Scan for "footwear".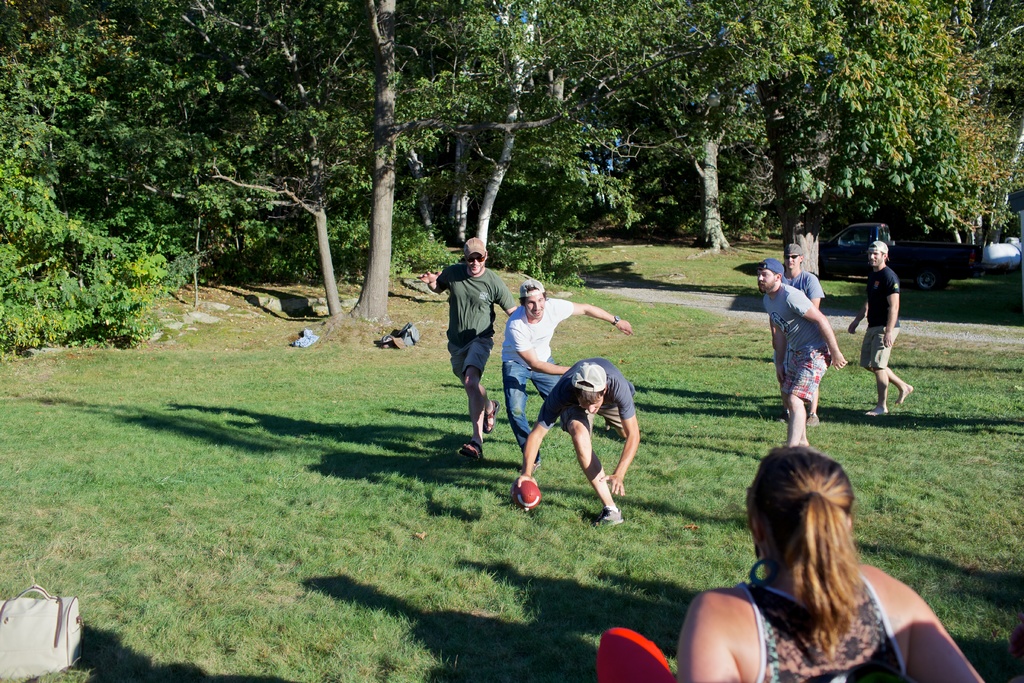
Scan result: (x1=599, y1=507, x2=625, y2=527).
